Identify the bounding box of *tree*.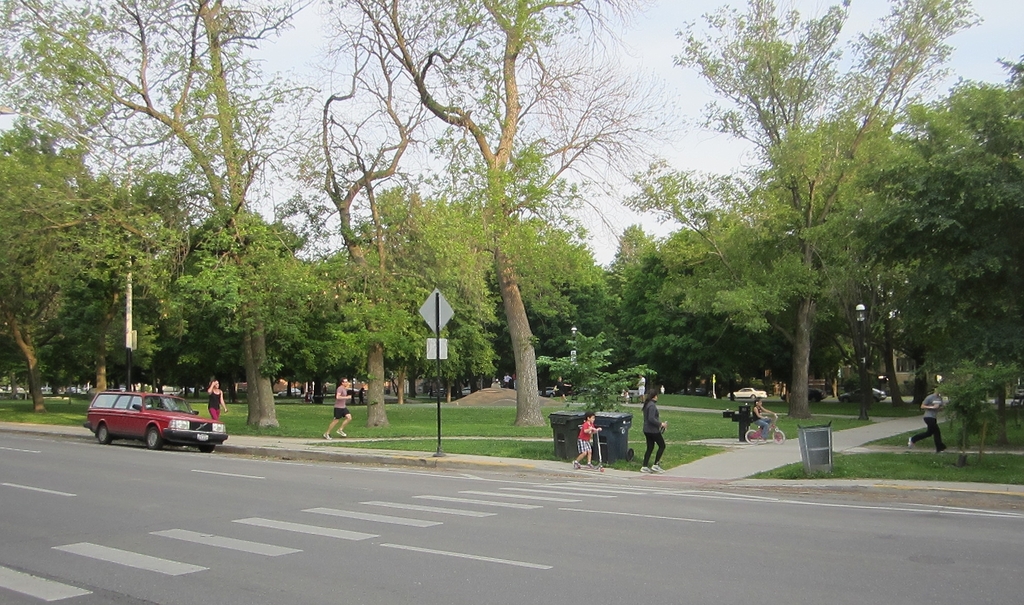
(x1=0, y1=0, x2=319, y2=435).
